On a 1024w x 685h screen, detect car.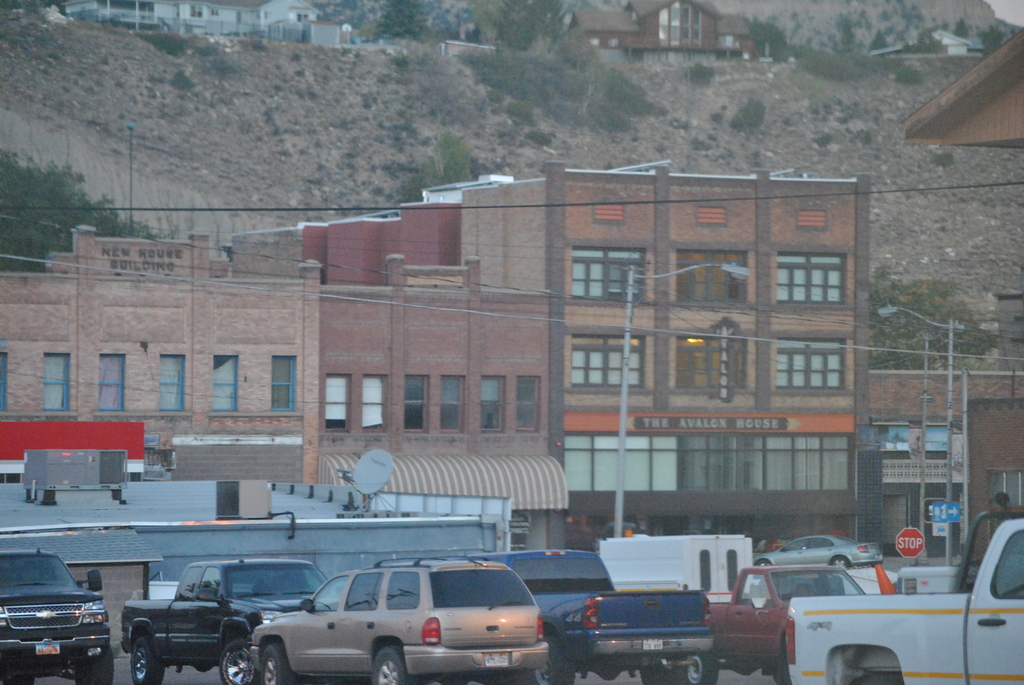
<box>0,546,115,684</box>.
